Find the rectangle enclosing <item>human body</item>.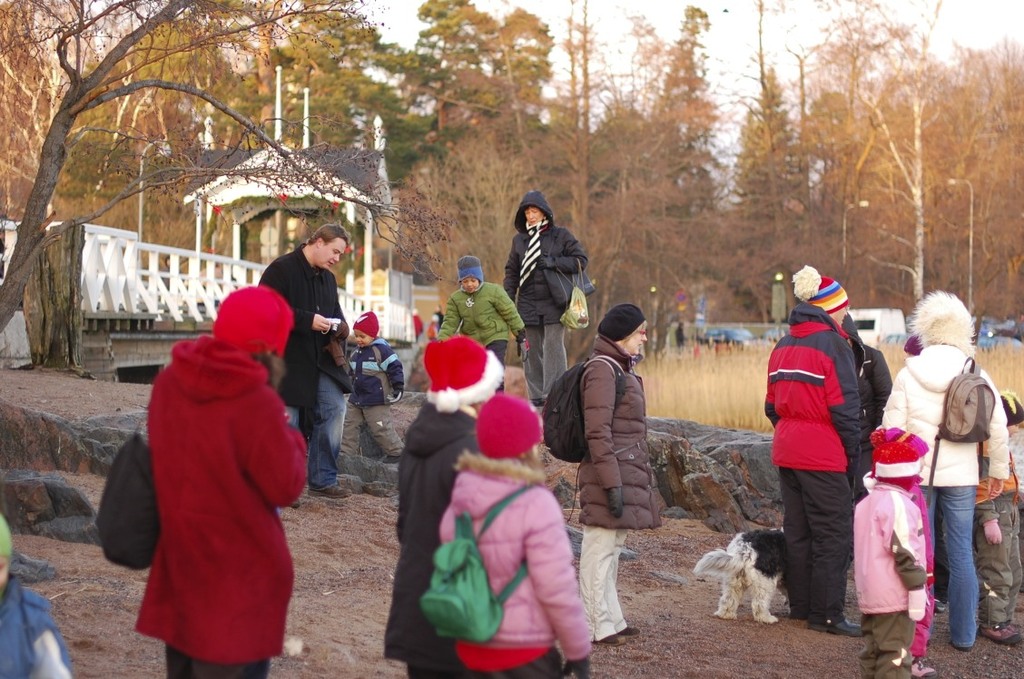
box=[766, 315, 870, 638].
